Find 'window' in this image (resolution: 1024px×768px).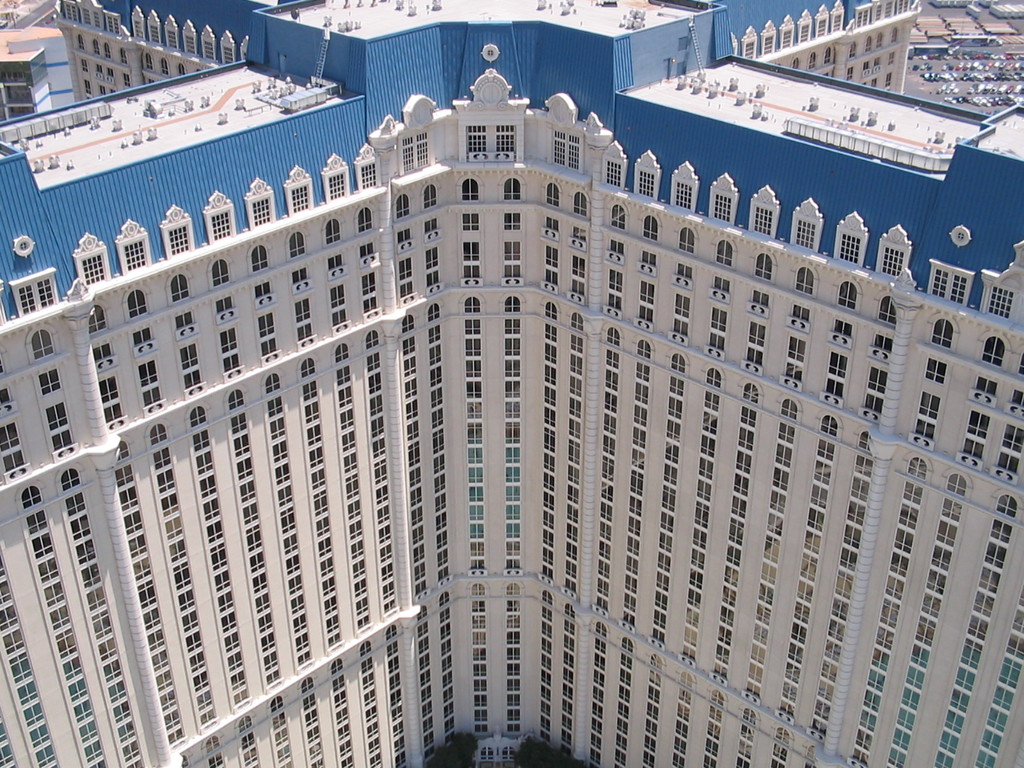
select_region(891, 527, 913, 554).
